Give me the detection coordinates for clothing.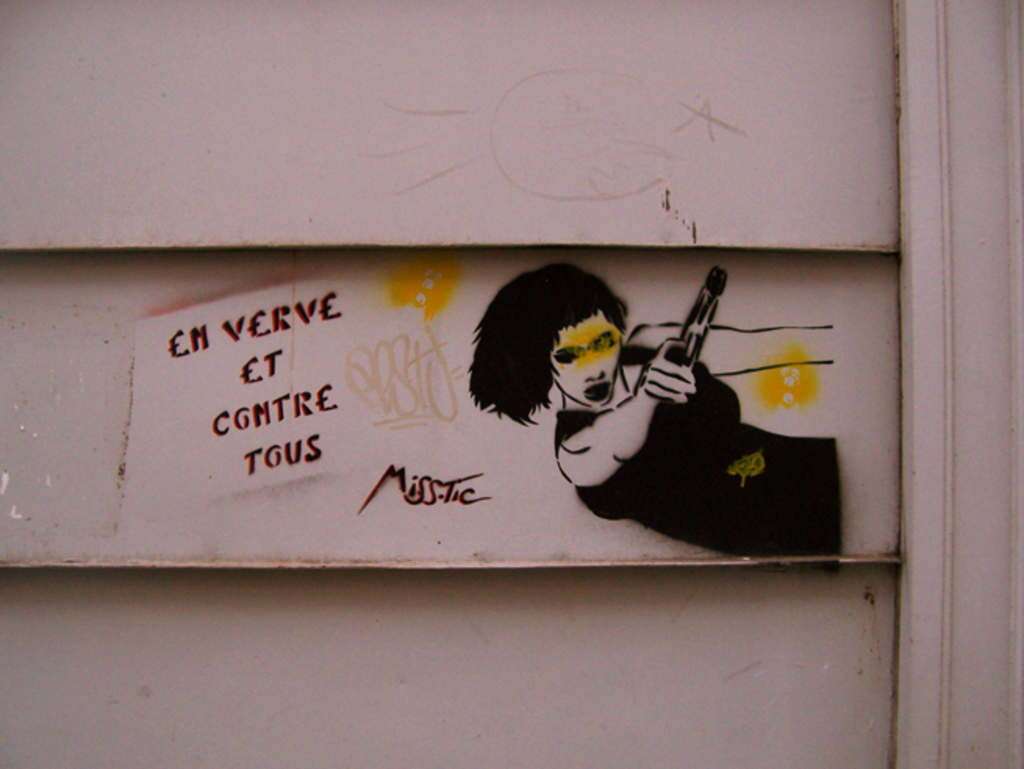
{"left": 553, "top": 342, "right": 838, "bottom": 561}.
